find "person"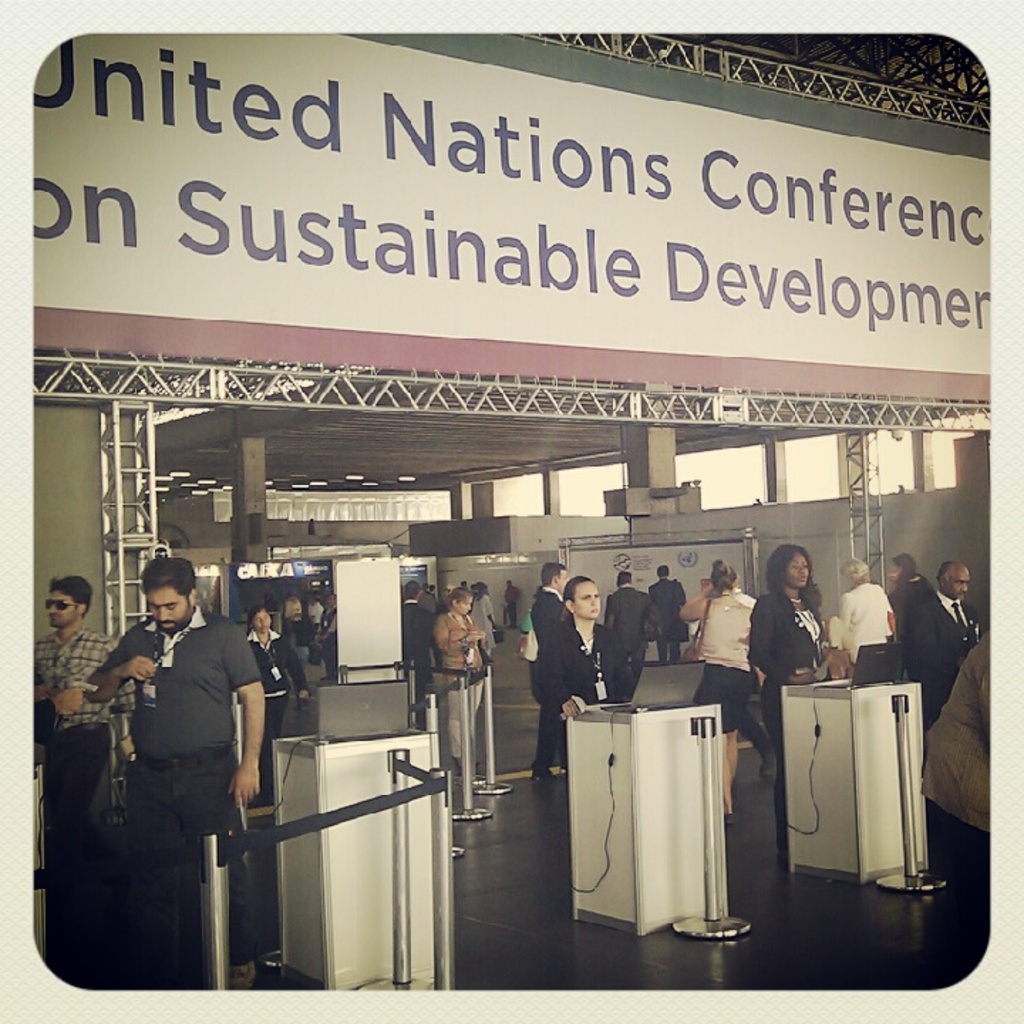
<box>249,604,310,751</box>
